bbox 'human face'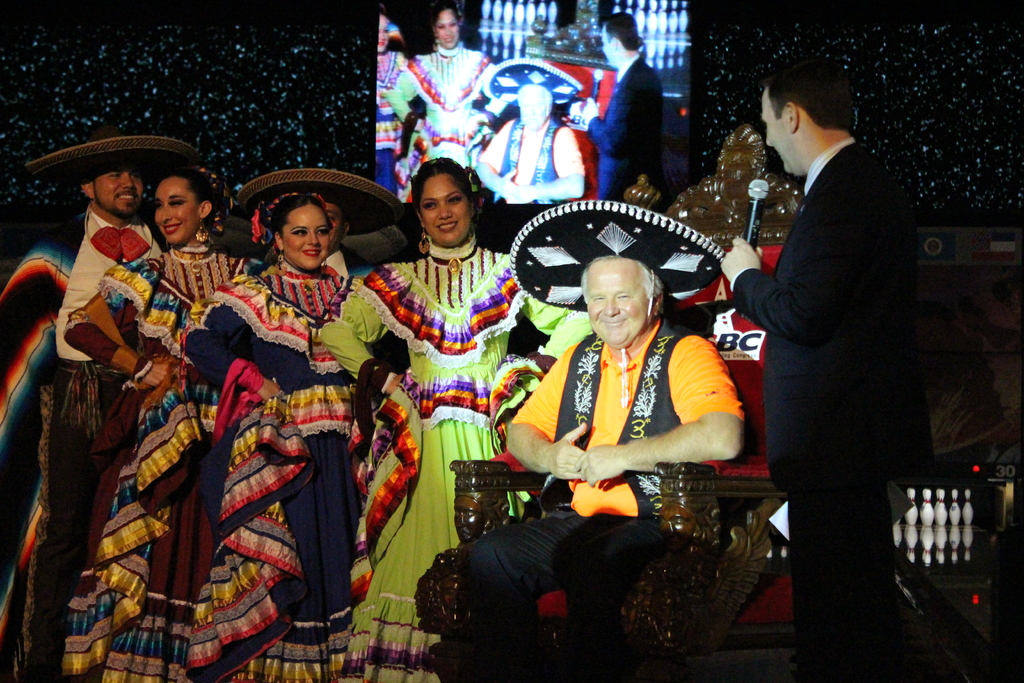
bbox=(586, 273, 653, 341)
